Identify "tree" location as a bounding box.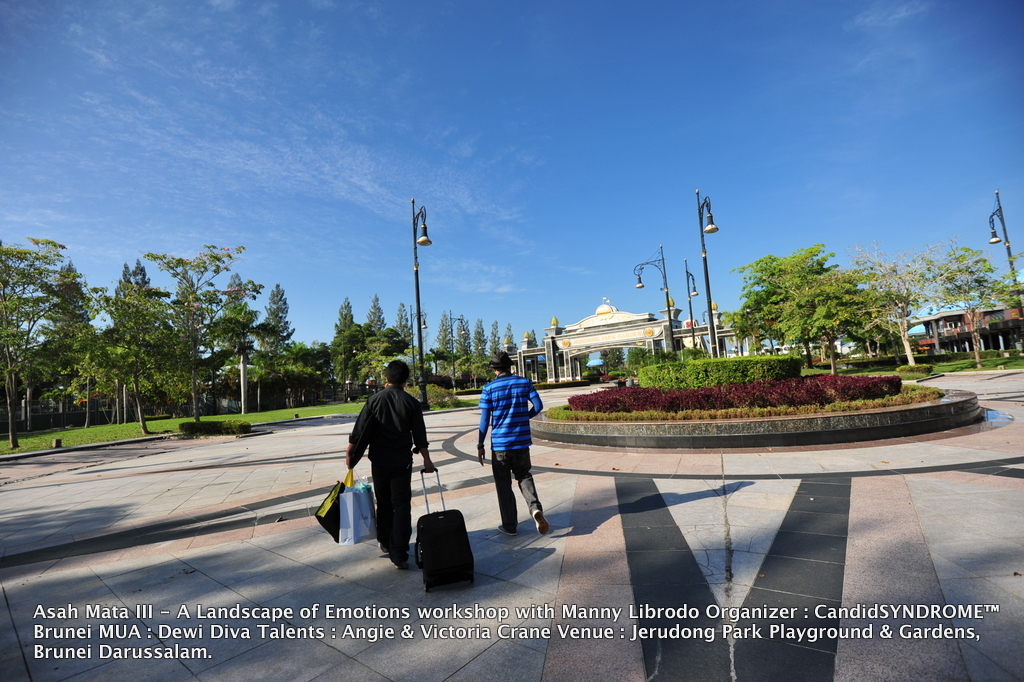
264/277/290/368.
